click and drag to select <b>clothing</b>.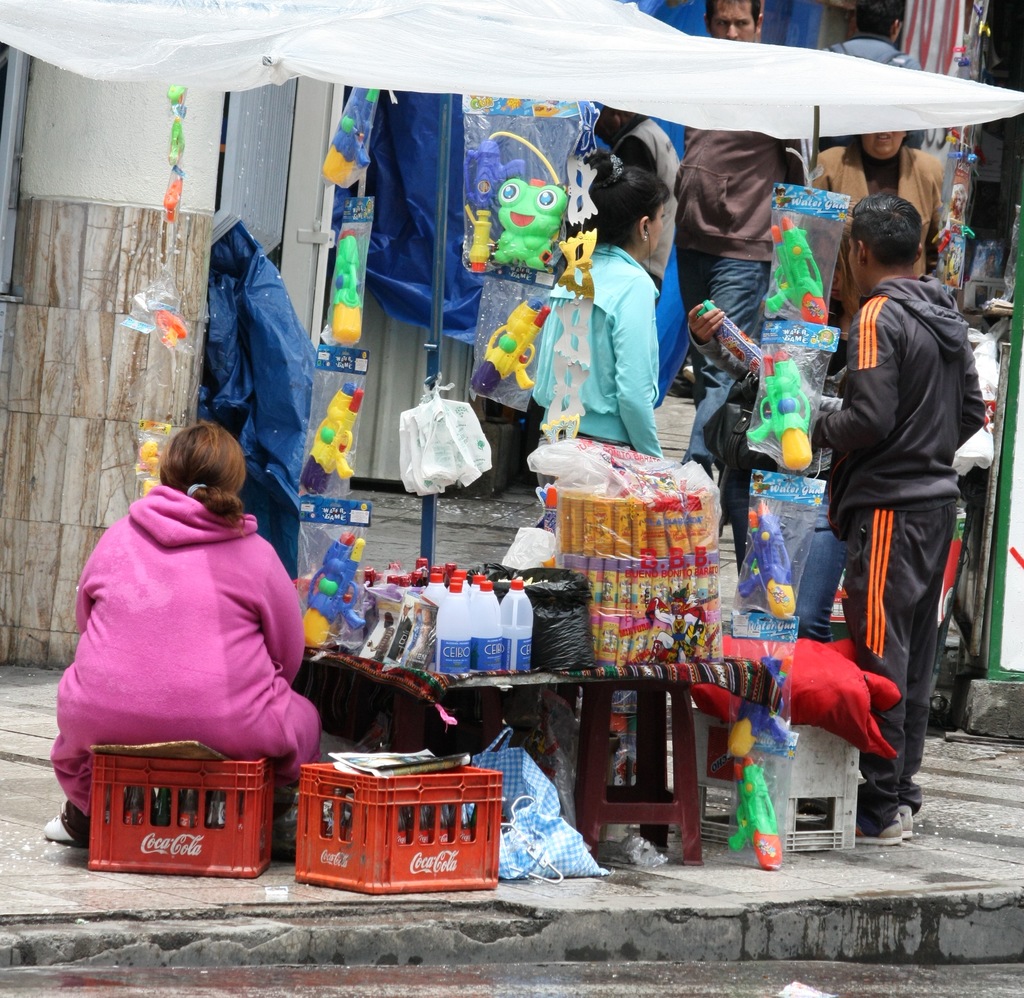
Selection: (684, 120, 801, 488).
